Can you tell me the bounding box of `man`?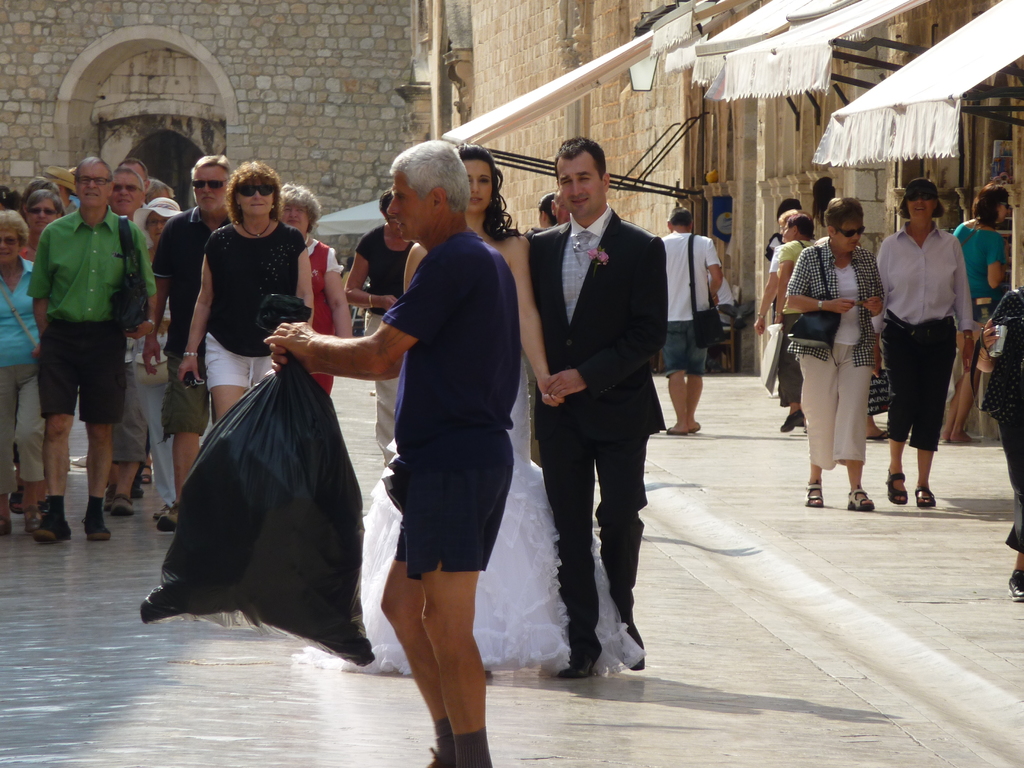
left=141, top=155, right=239, bottom=535.
